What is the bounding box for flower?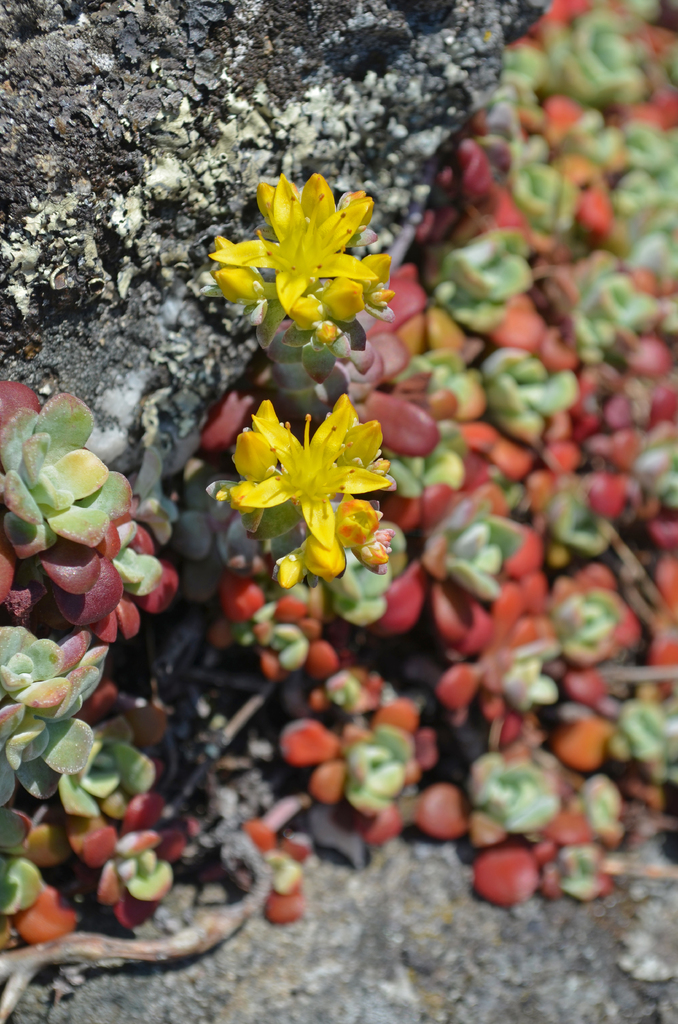
bbox(221, 390, 389, 589).
